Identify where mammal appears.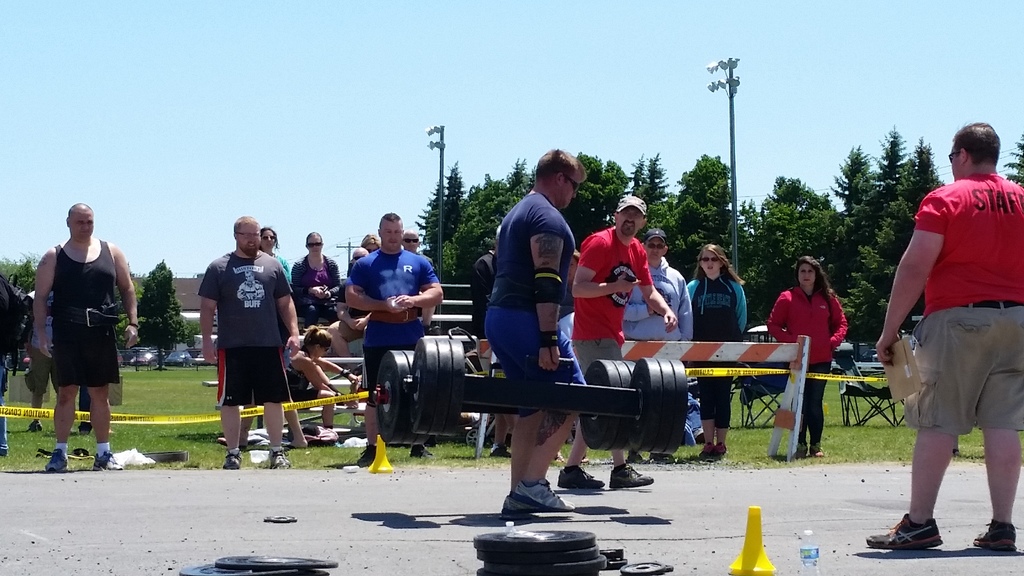
Appears at Rect(194, 213, 301, 474).
